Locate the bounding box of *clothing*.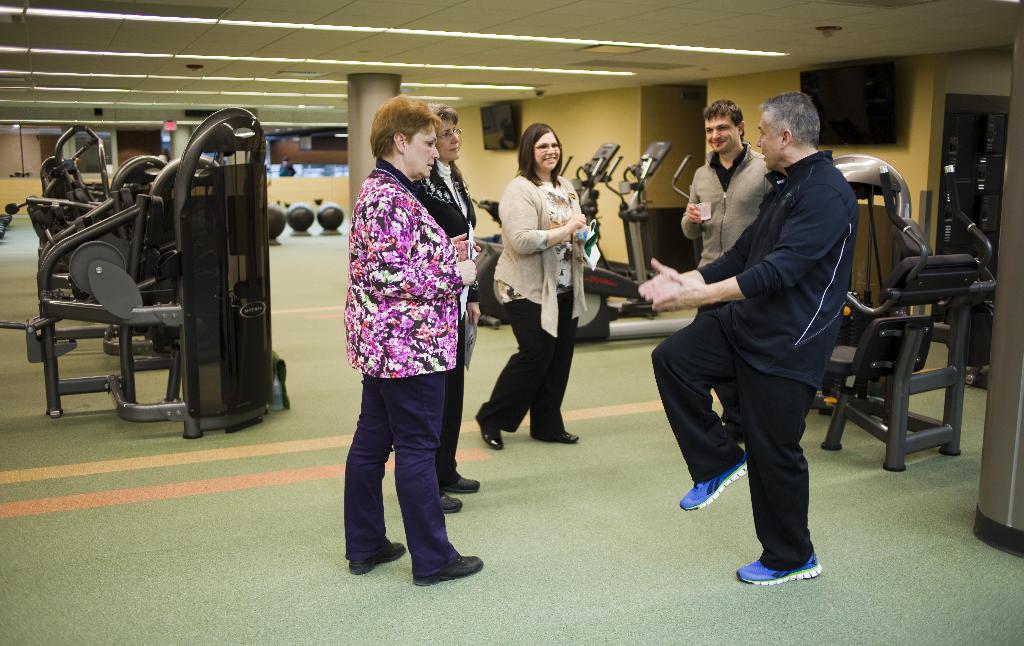
Bounding box: left=476, top=175, right=583, bottom=433.
